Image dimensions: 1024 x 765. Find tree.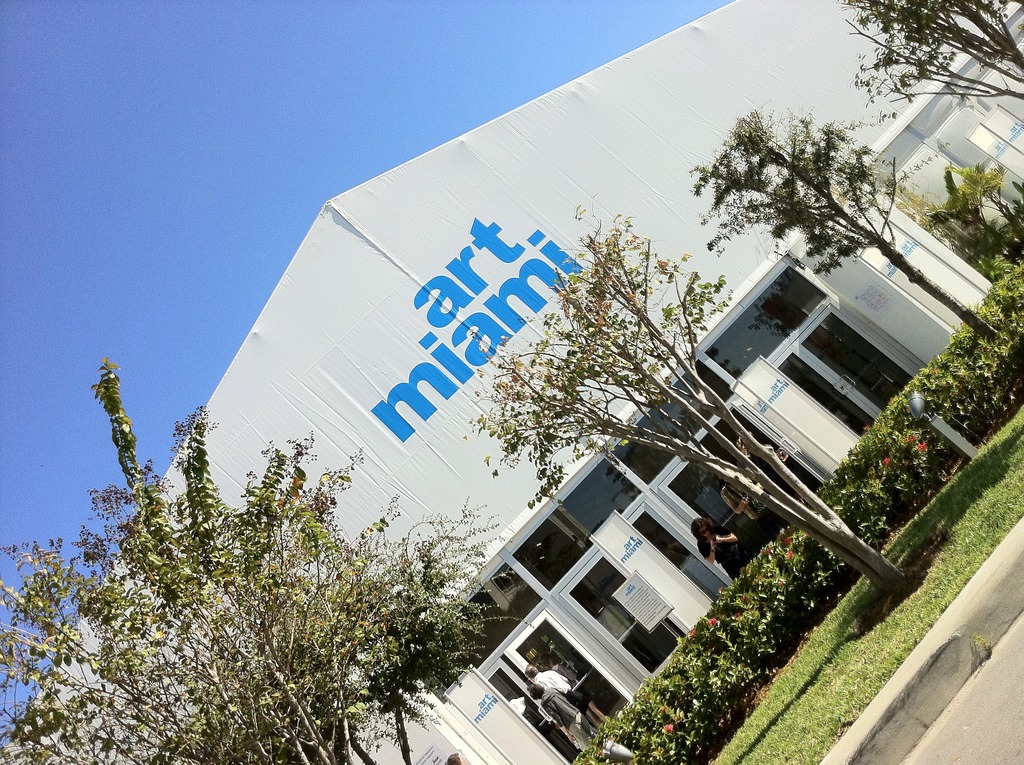
box(844, 1, 1023, 106).
